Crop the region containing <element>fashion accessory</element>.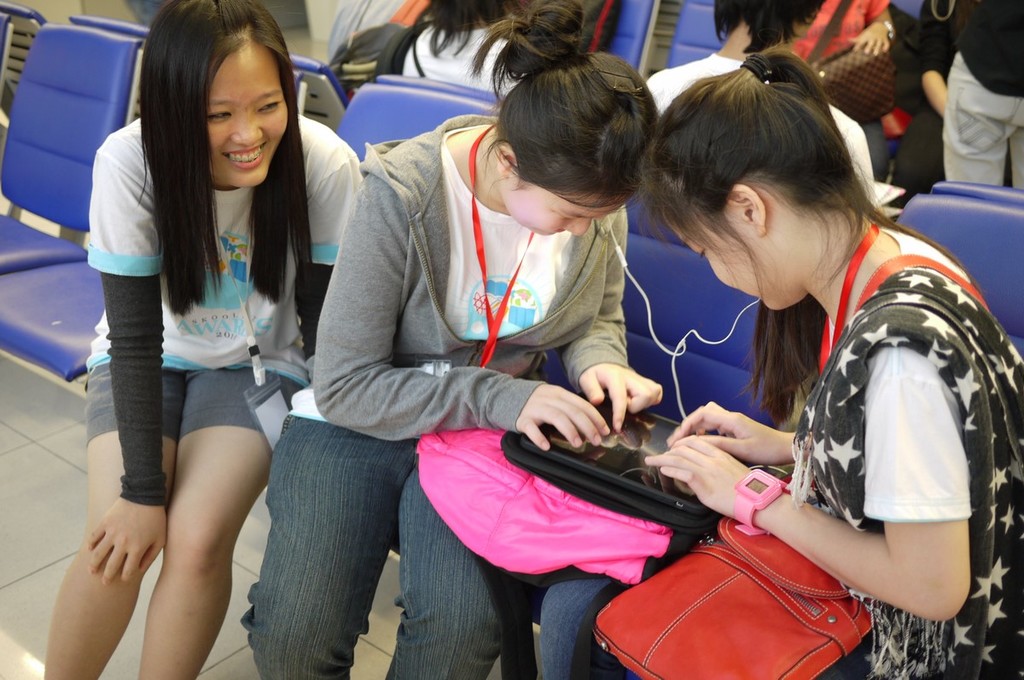
Crop region: 810, 40, 901, 127.
